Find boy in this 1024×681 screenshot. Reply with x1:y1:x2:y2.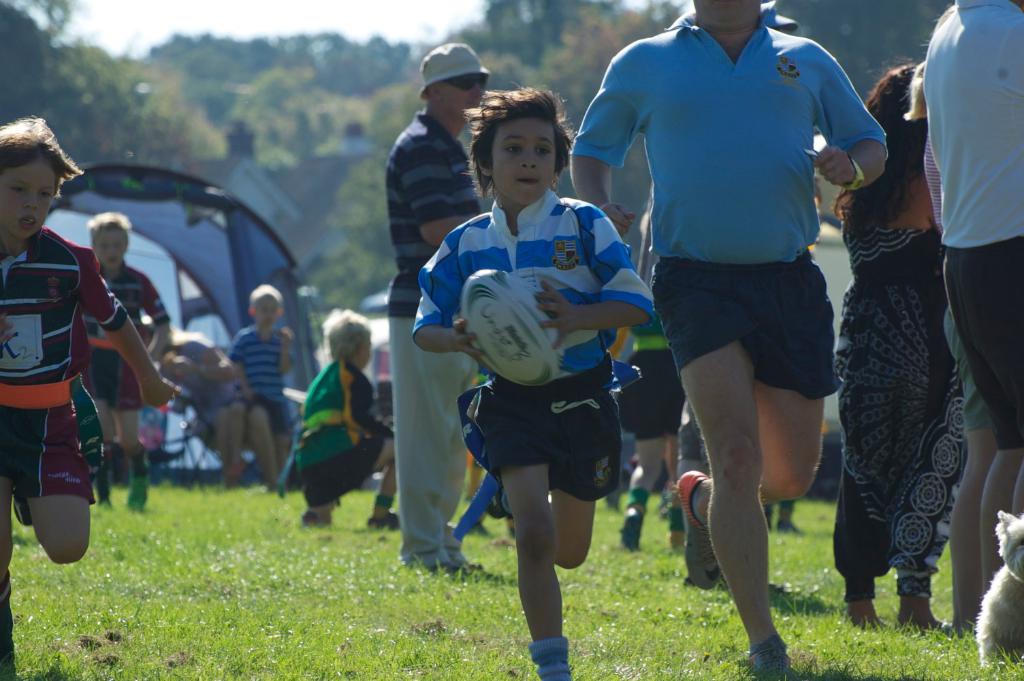
0:116:180:661.
